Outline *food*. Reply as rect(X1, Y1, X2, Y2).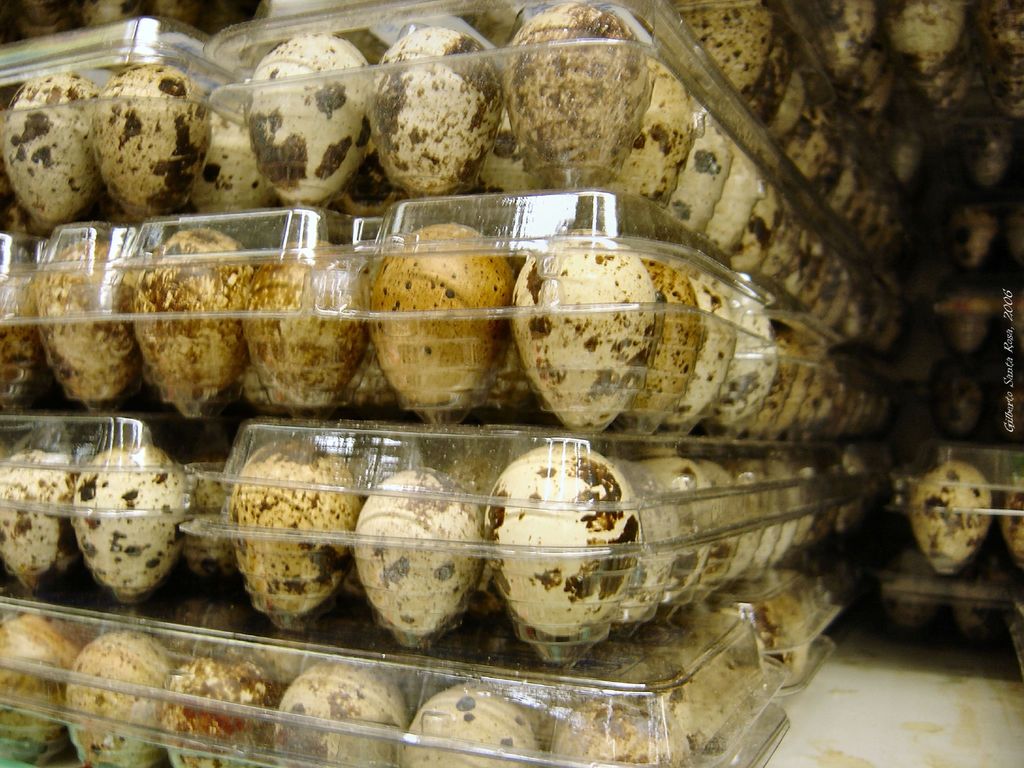
rect(0, 192, 39, 238).
